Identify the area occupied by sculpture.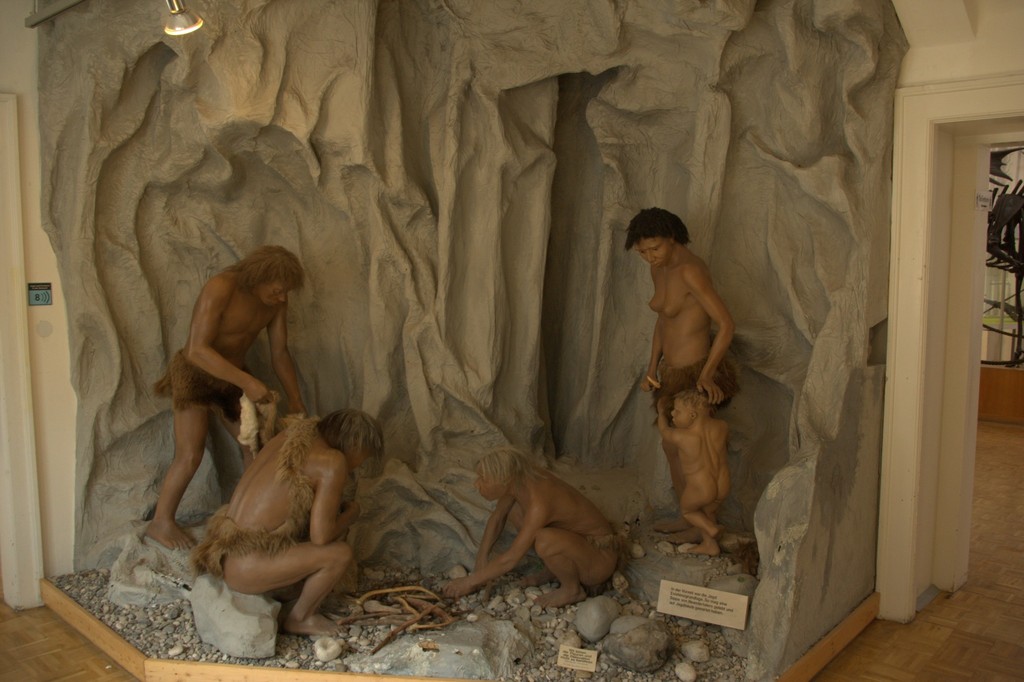
Area: 615 207 739 560.
